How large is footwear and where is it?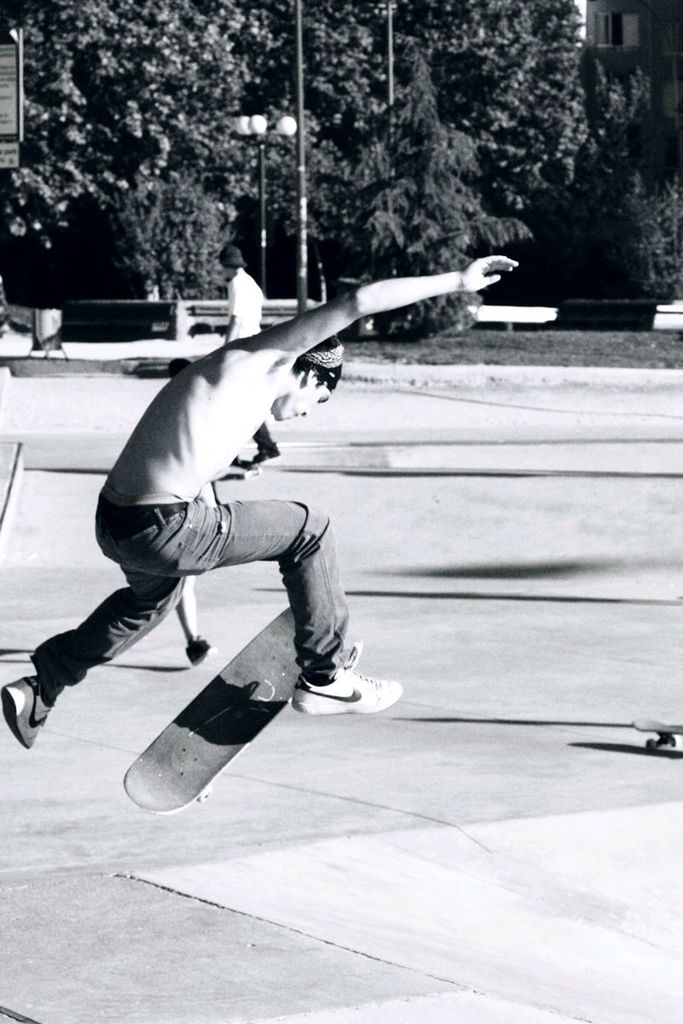
Bounding box: [0, 669, 58, 753].
